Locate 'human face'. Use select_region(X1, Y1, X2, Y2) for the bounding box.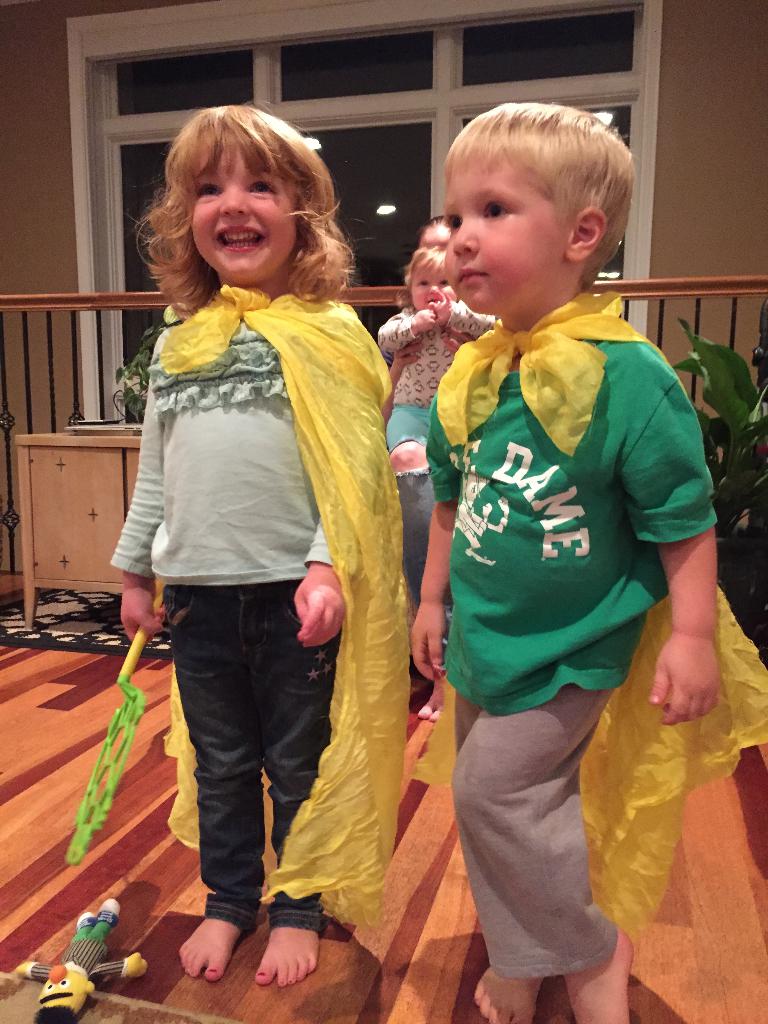
select_region(420, 225, 450, 251).
